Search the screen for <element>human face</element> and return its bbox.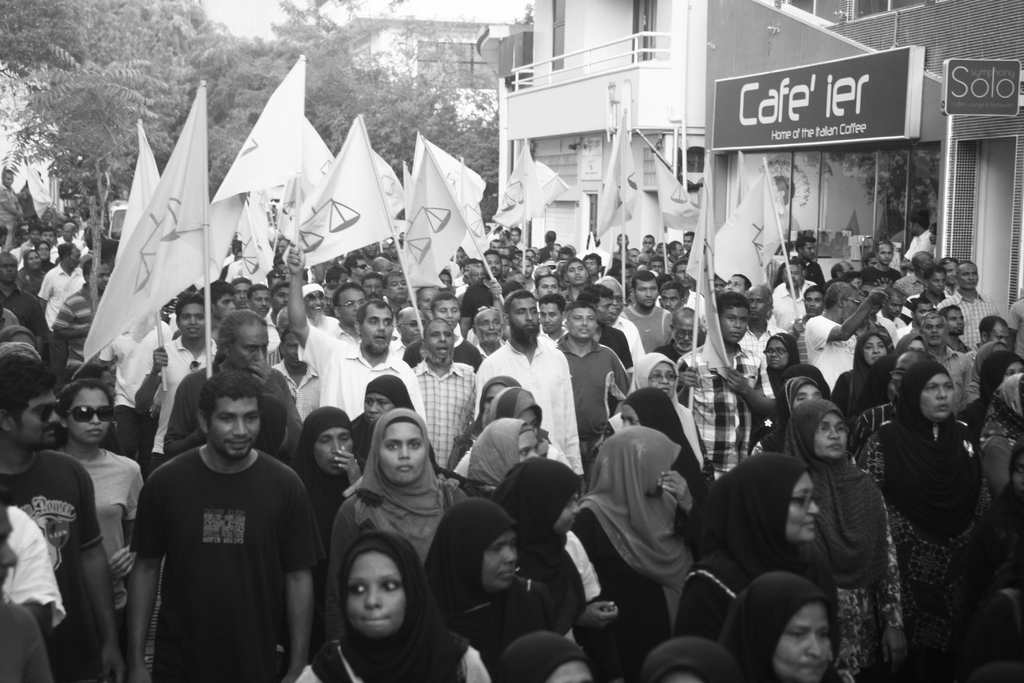
Found: BBox(268, 279, 293, 315).
